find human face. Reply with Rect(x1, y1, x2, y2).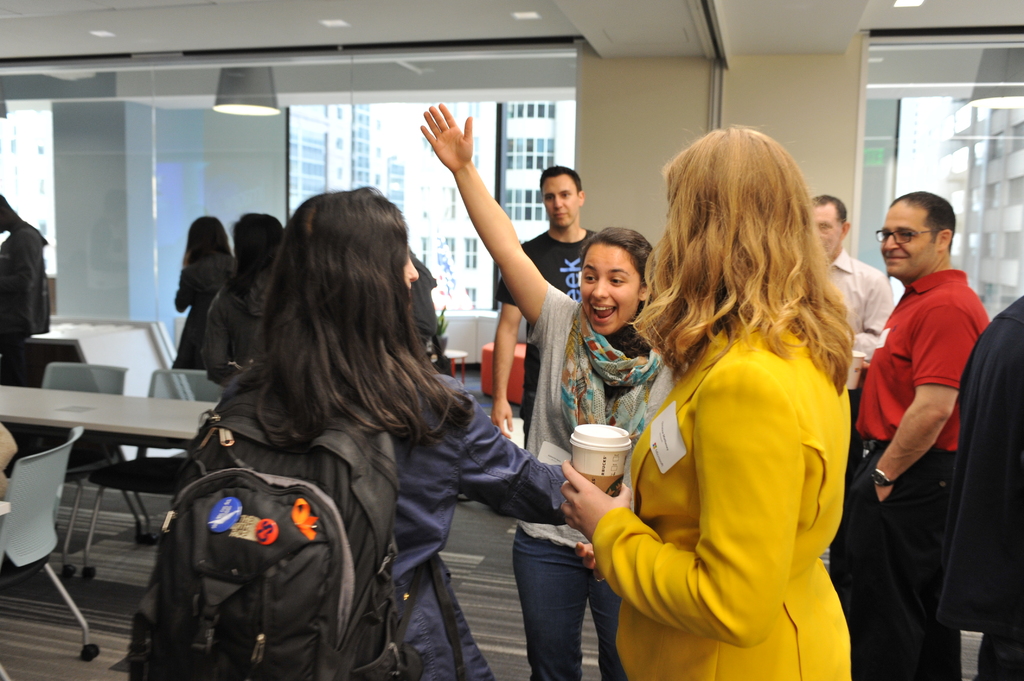
Rect(578, 243, 637, 336).
